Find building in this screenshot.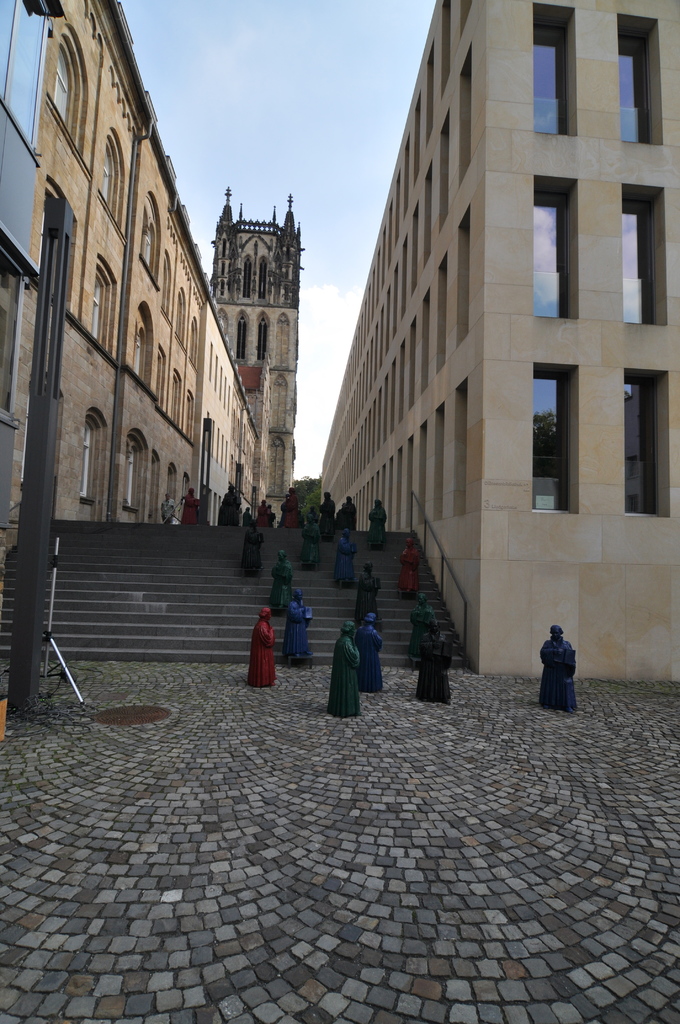
The bounding box for building is rect(321, 0, 679, 680).
